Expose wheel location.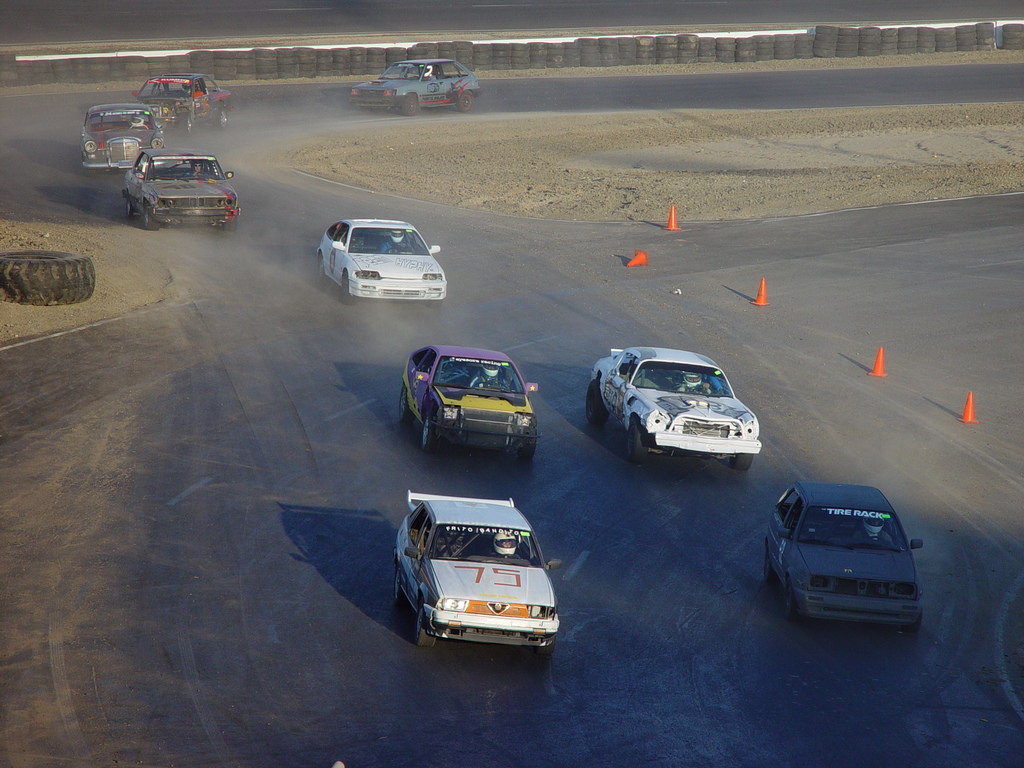
Exposed at 500/554/516/558.
